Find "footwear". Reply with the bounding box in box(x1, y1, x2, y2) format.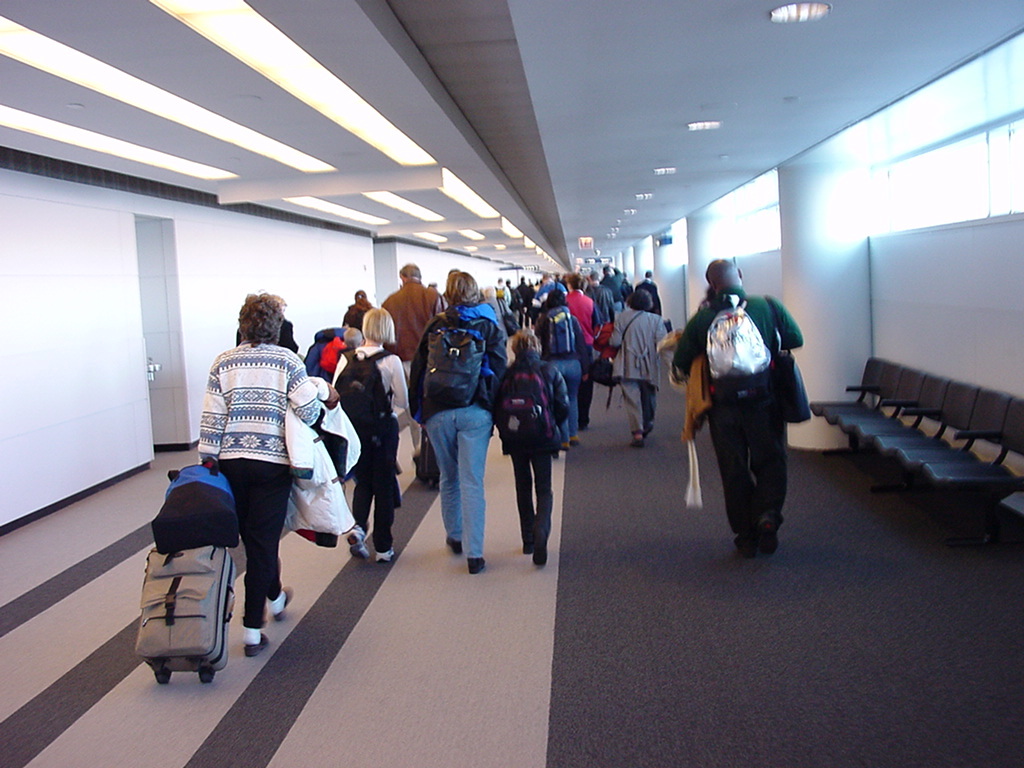
box(523, 542, 531, 551).
